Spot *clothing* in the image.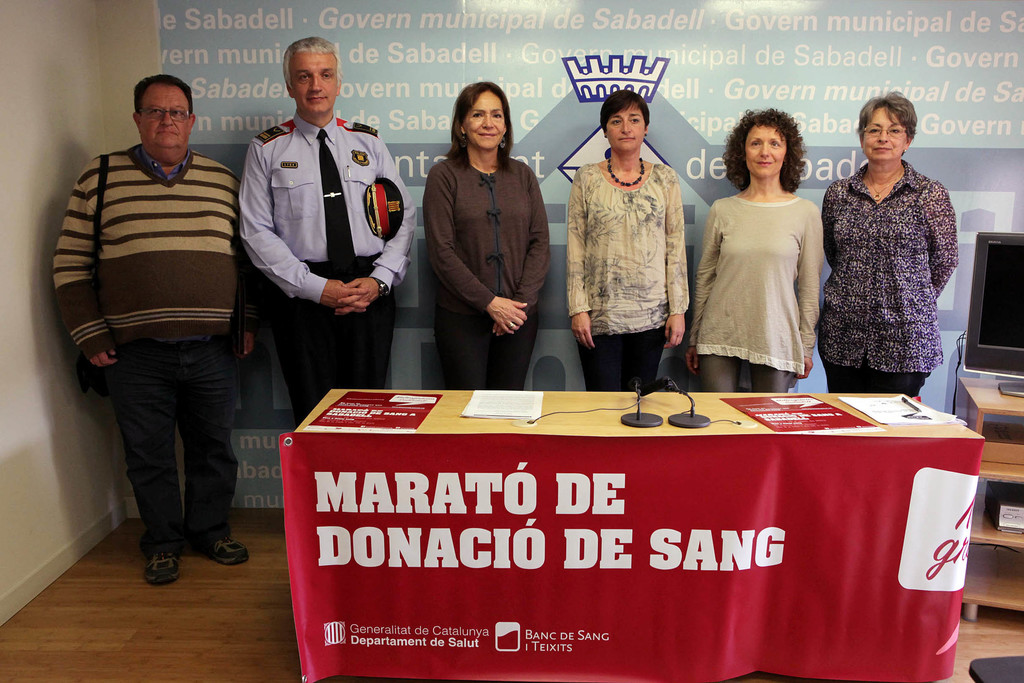
*clothing* found at crop(822, 127, 959, 401).
